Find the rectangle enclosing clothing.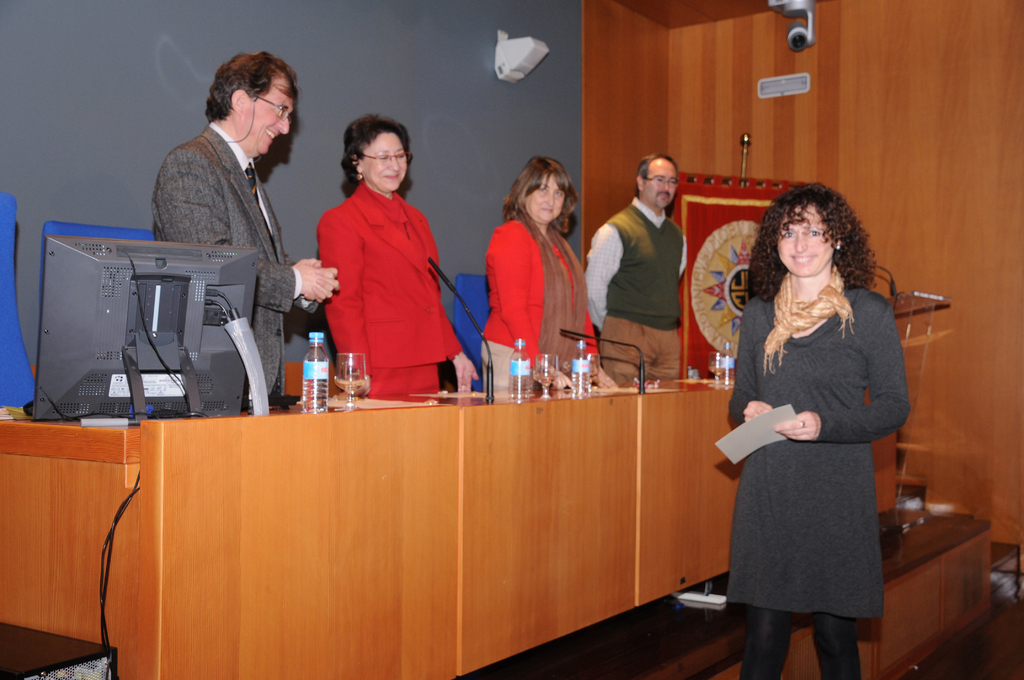
[left=584, top=193, right=691, bottom=376].
